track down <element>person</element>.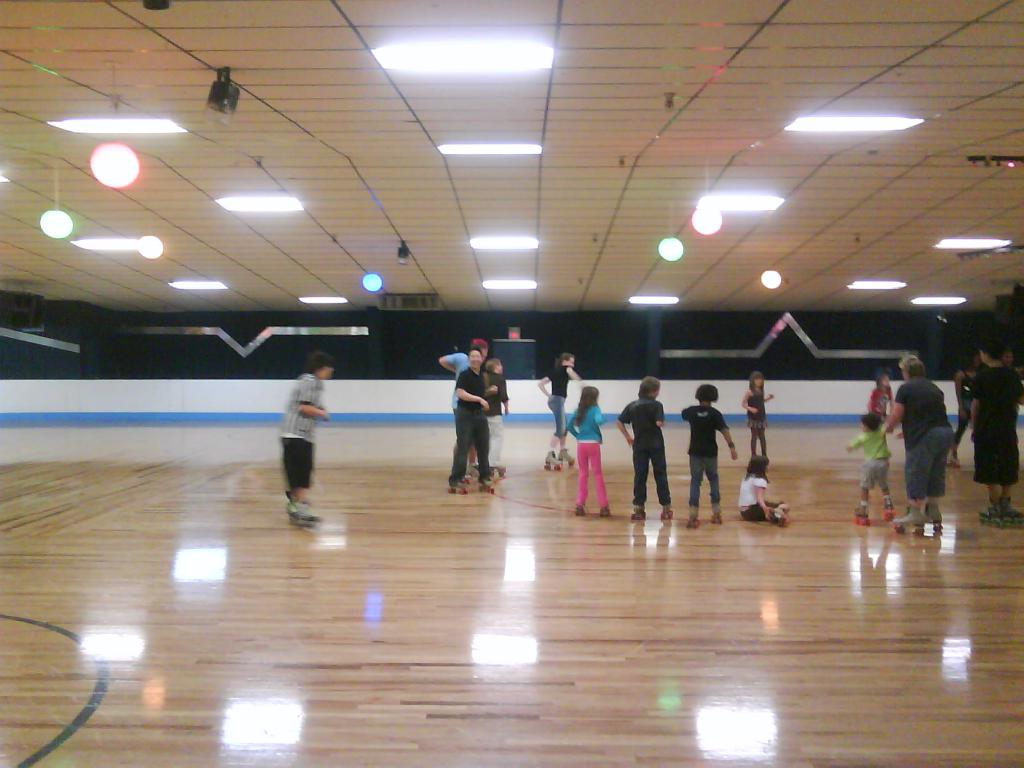
Tracked to x1=482, y1=355, x2=515, y2=483.
